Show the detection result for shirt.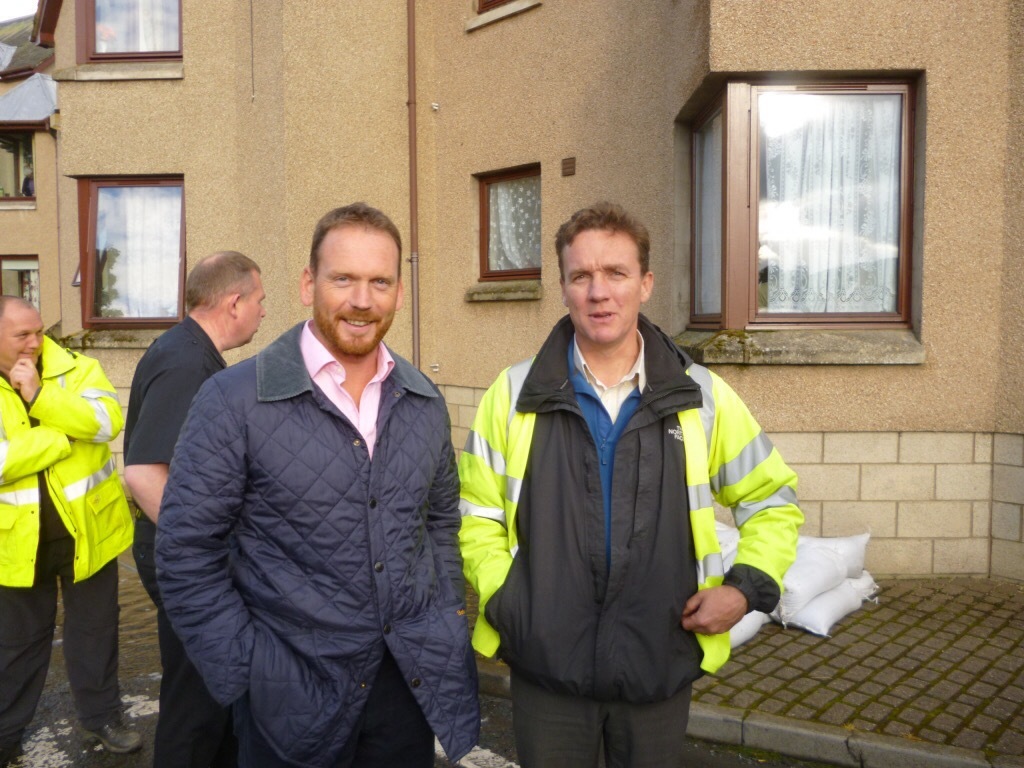
297/317/397/462.
